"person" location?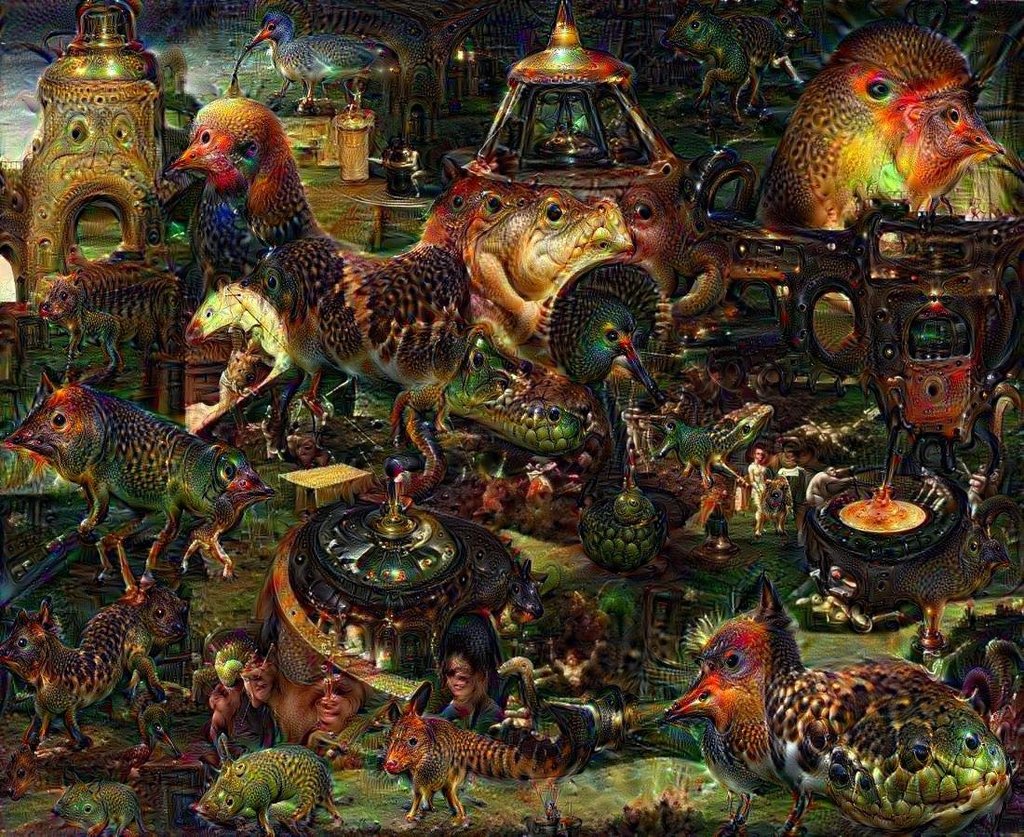
{"x1": 776, "y1": 449, "x2": 800, "y2": 543}
